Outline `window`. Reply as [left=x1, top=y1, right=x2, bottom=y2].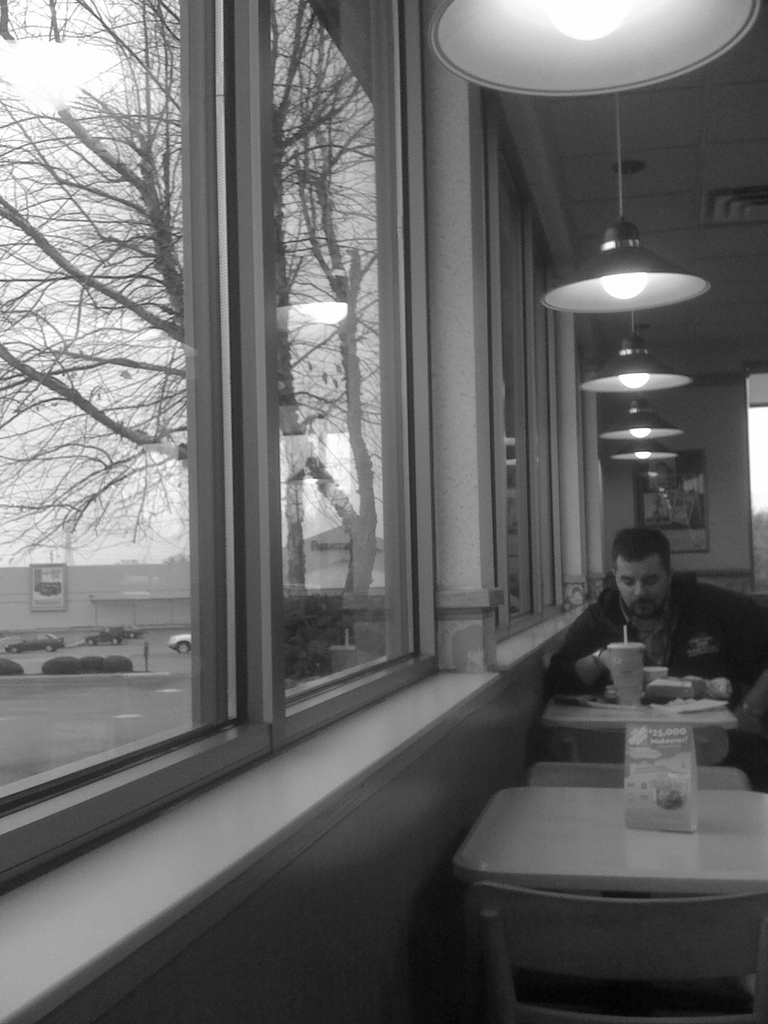
[left=486, top=84, right=569, bottom=637].
